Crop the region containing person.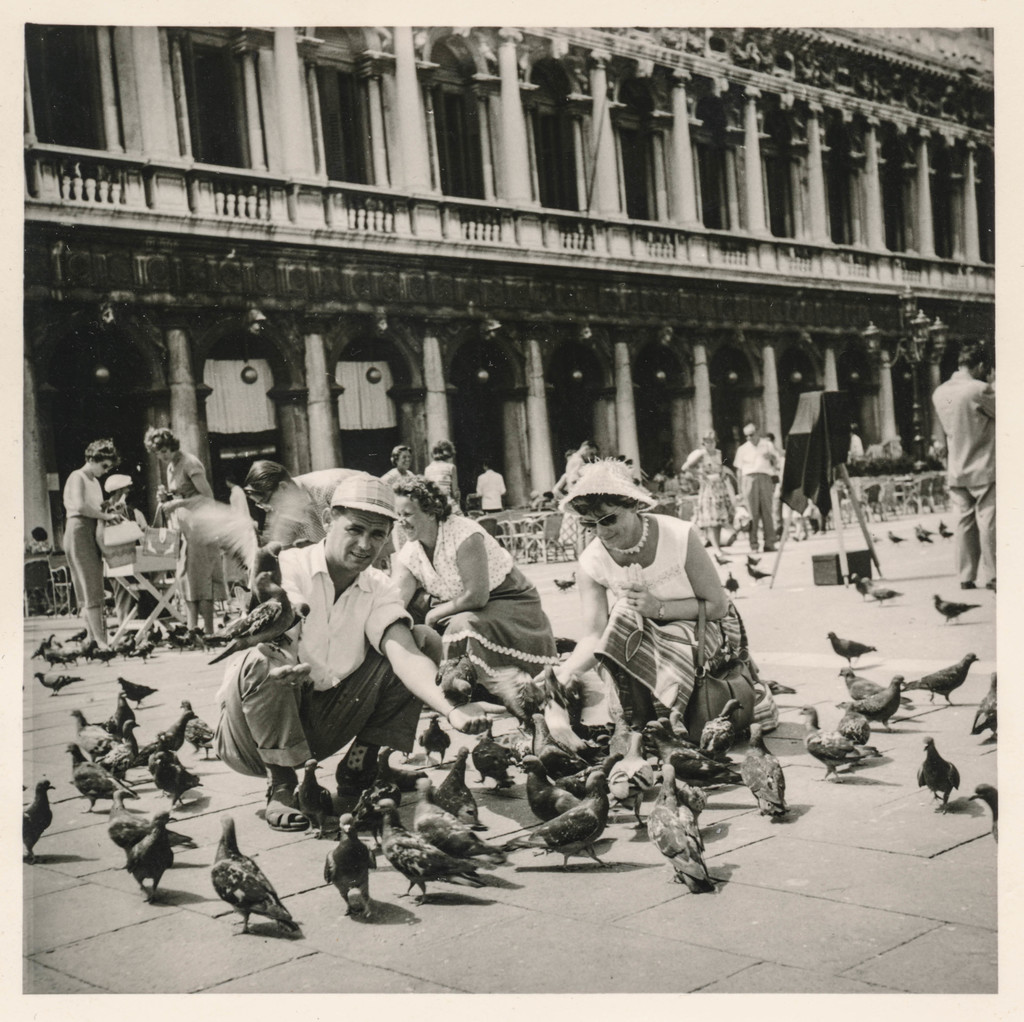
Crop region: (x1=57, y1=434, x2=122, y2=657).
